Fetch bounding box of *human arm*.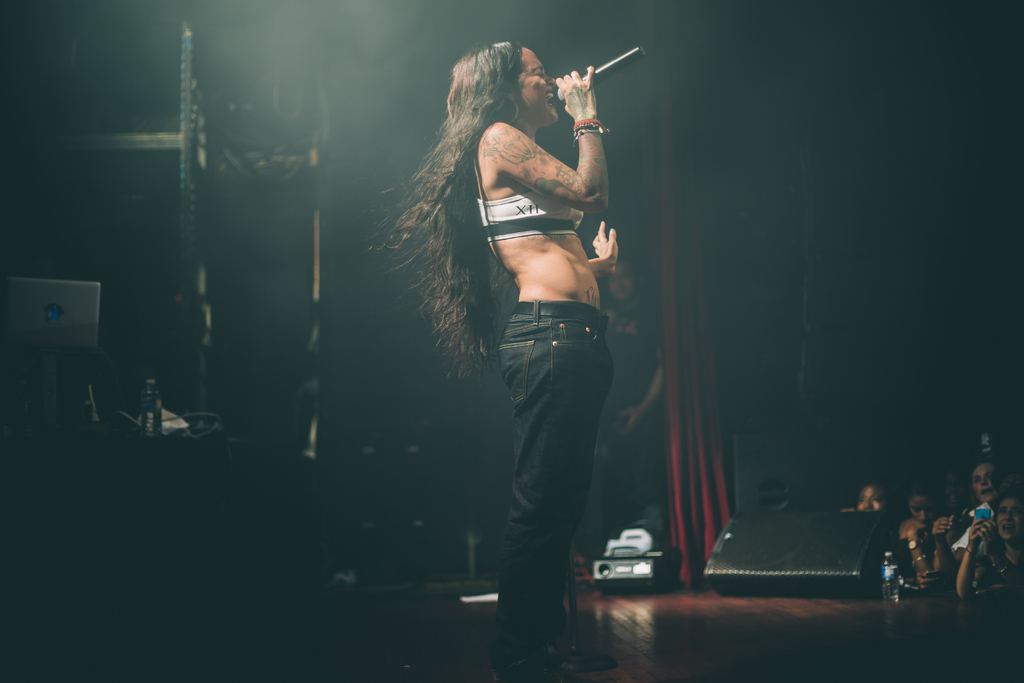
Bbox: 608, 331, 668, 439.
